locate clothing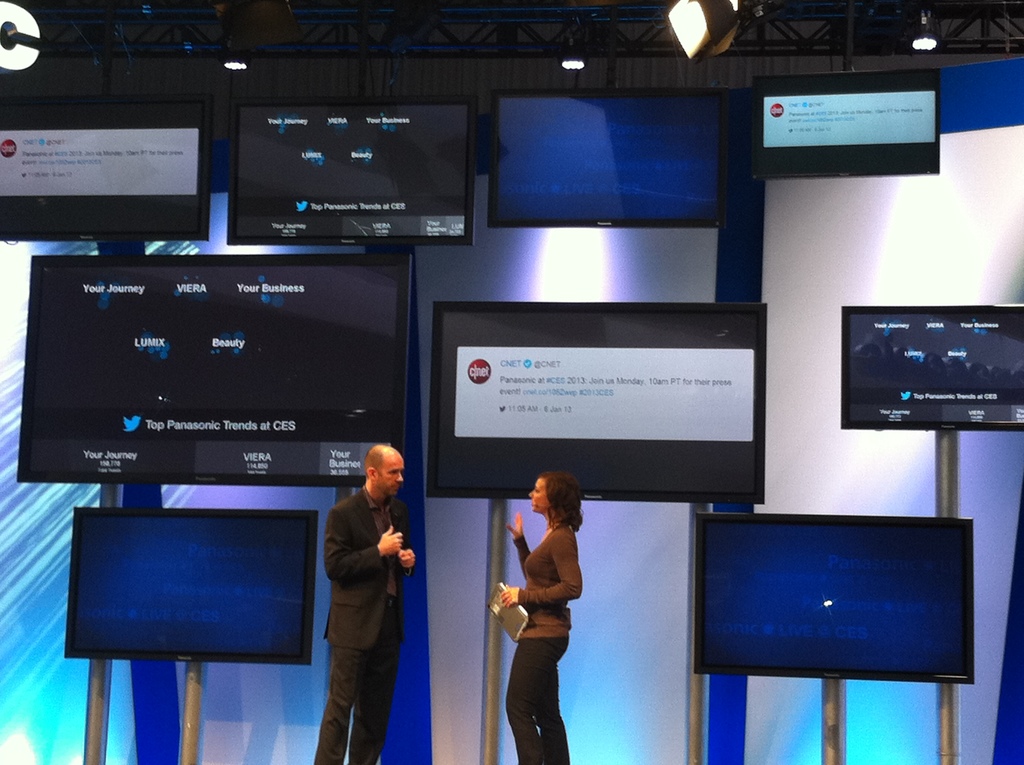
[511,508,584,764]
